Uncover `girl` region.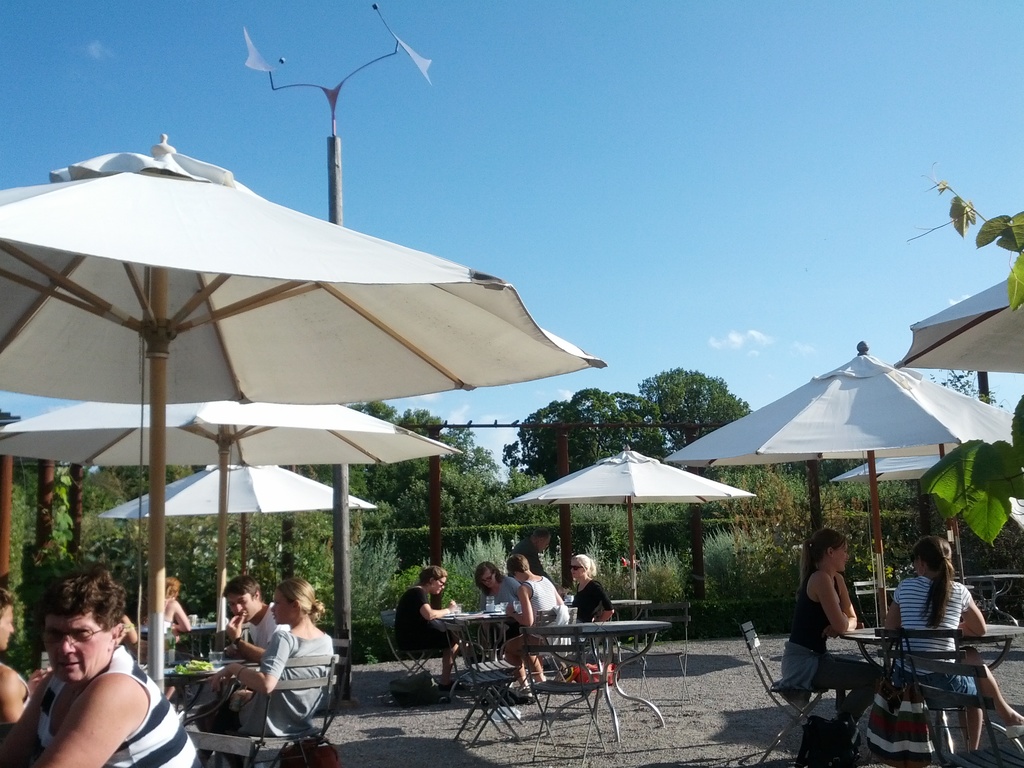
Uncovered: left=555, top=554, right=615, bottom=685.
